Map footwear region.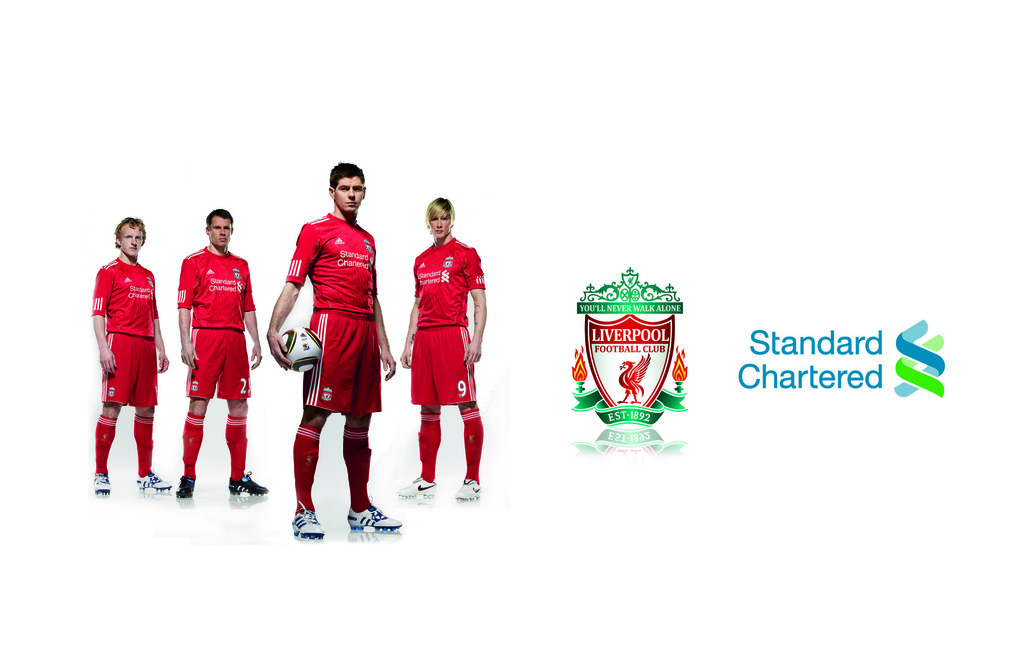
Mapped to (173, 473, 198, 499).
